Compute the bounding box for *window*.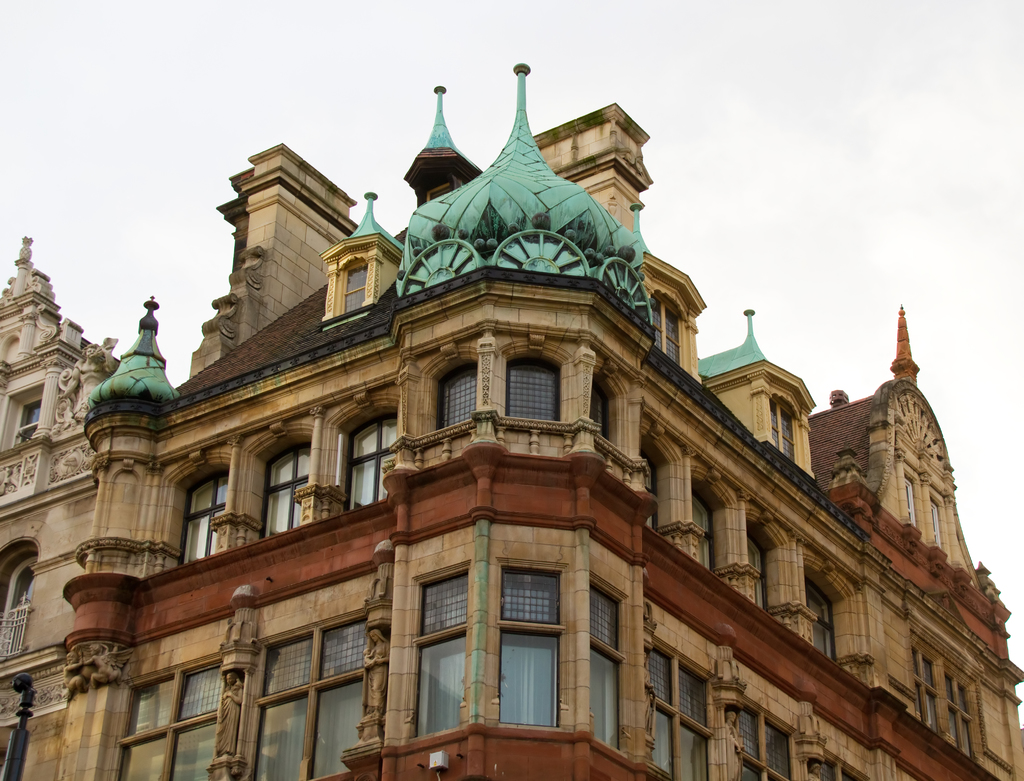
[415, 574, 469, 740].
